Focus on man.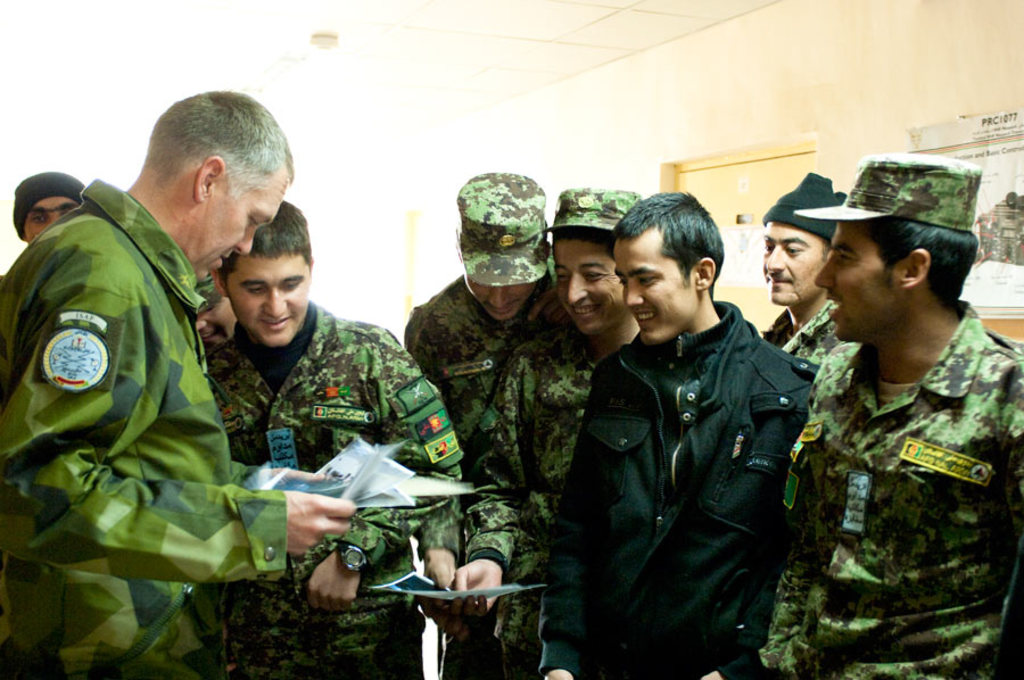
Focused at x1=438 y1=185 x2=644 y2=679.
